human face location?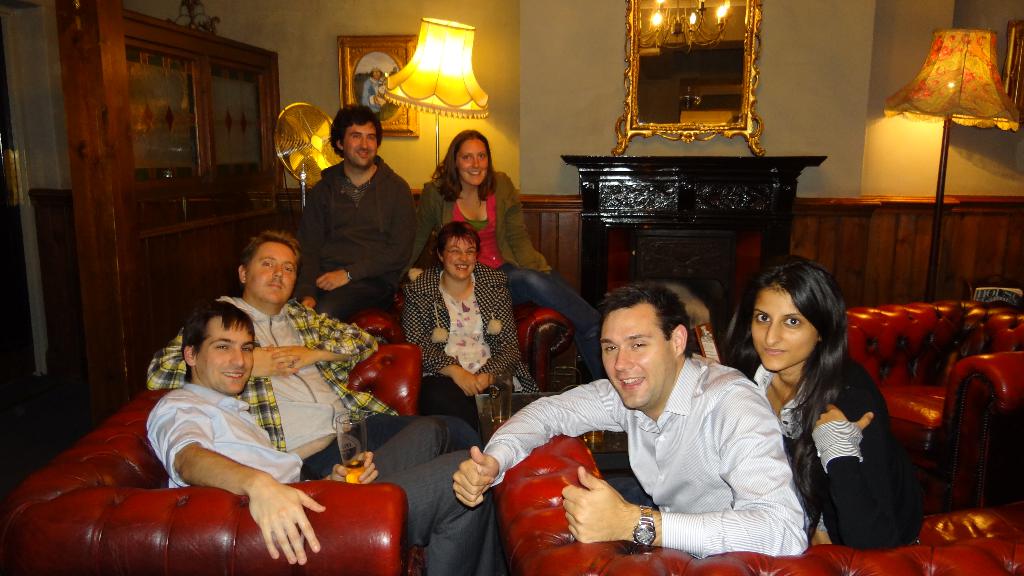
(749,284,812,371)
